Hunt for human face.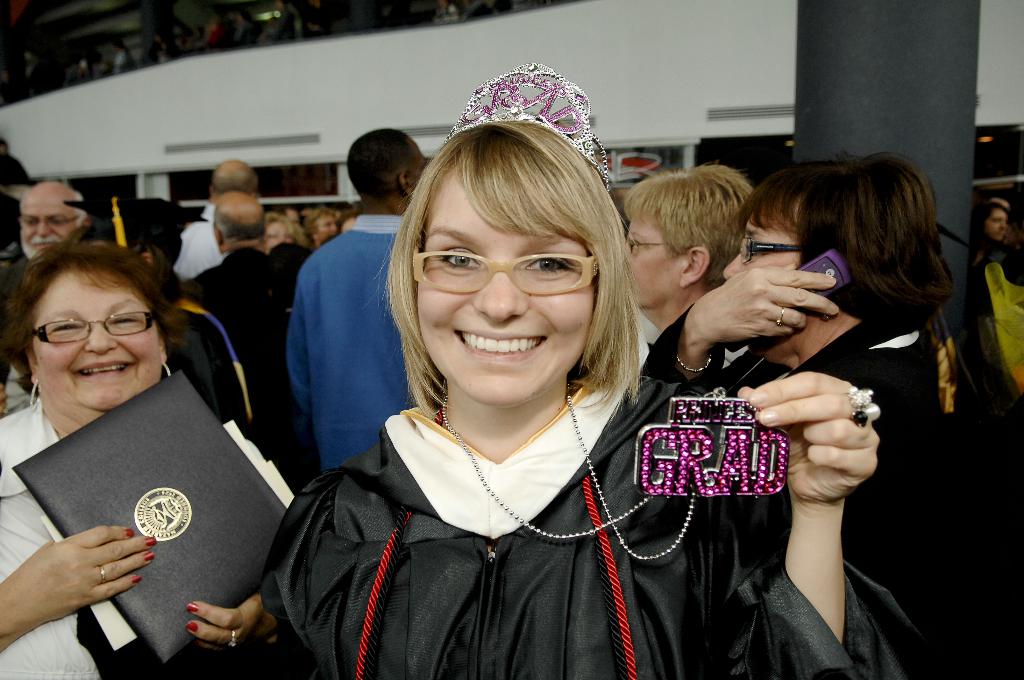
Hunted down at [x1=19, y1=187, x2=75, y2=250].
